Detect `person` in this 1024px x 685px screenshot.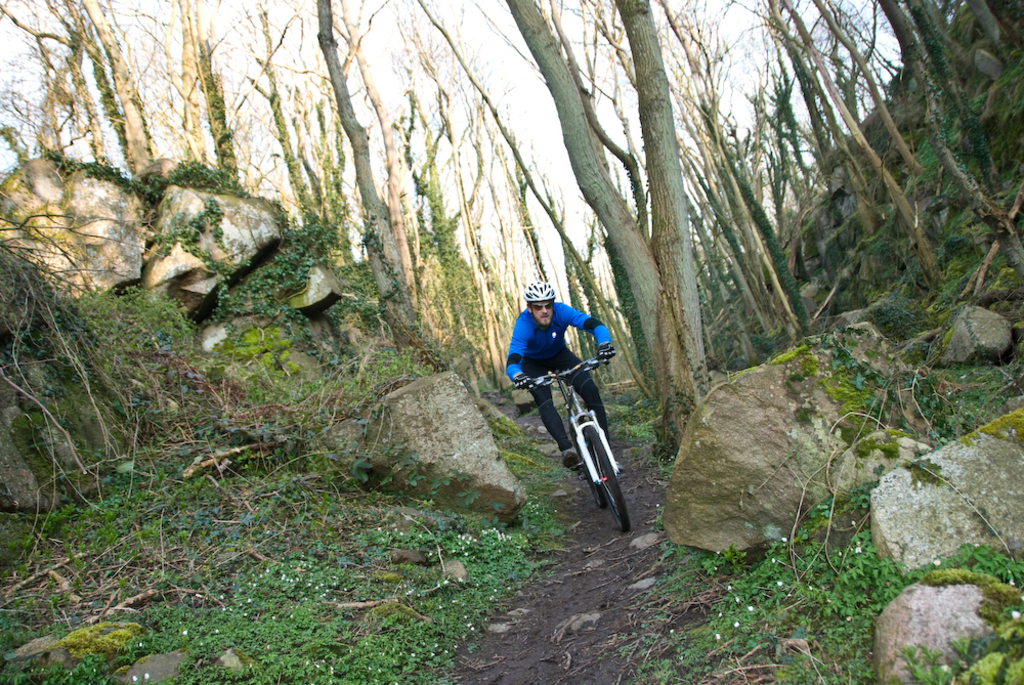
Detection: <bbox>515, 274, 625, 511</bbox>.
